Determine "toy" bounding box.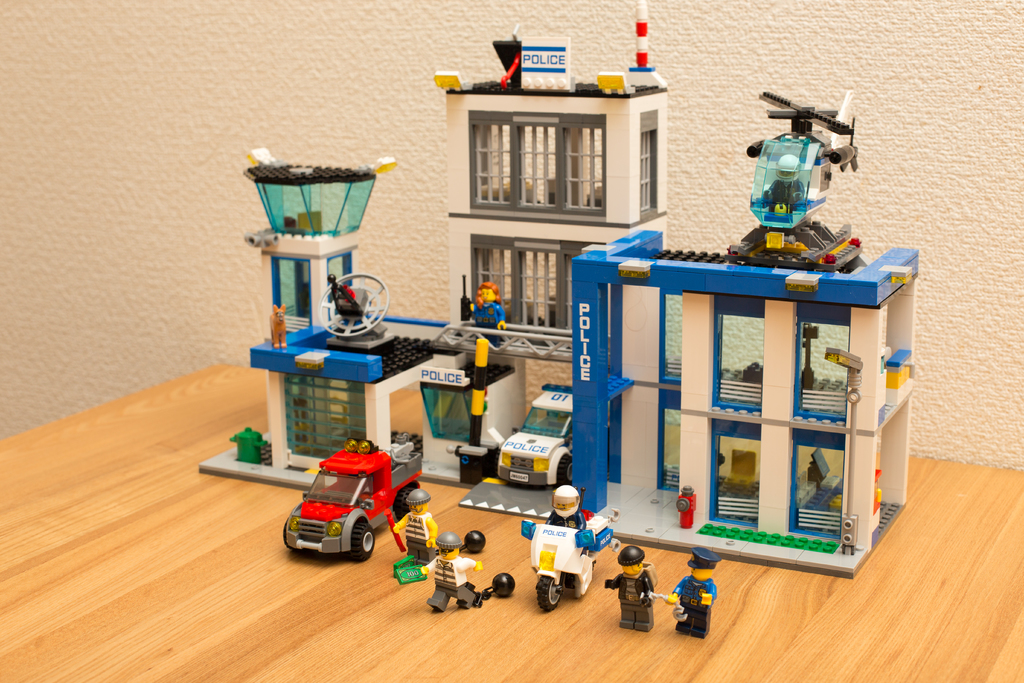
Determined: left=264, top=303, right=288, bottom=352.
